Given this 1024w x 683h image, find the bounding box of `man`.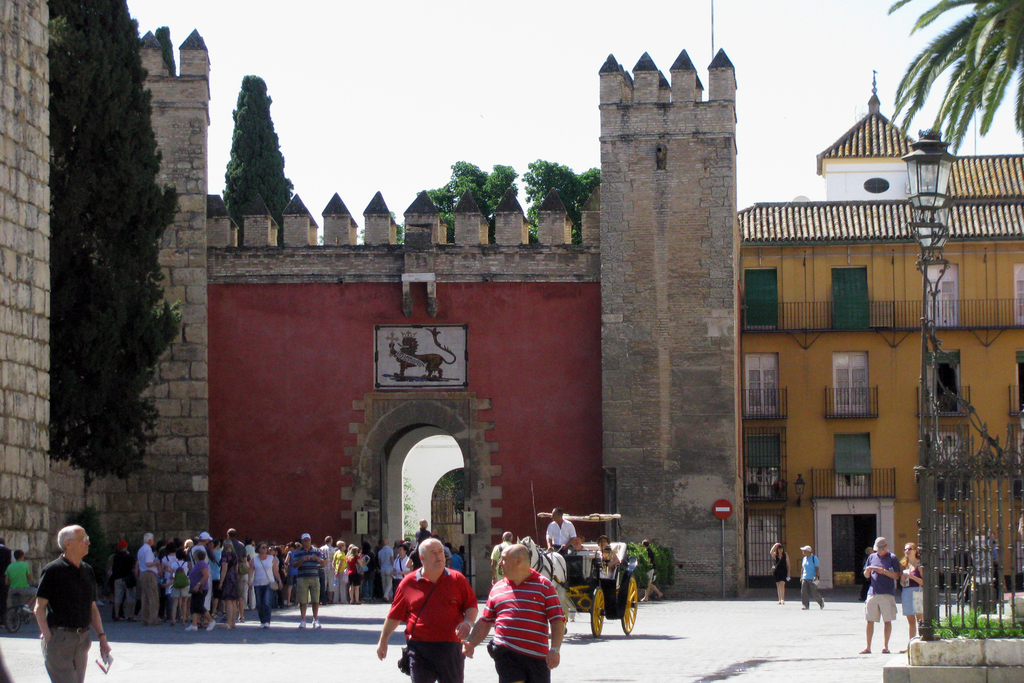
226 526 247 622.
